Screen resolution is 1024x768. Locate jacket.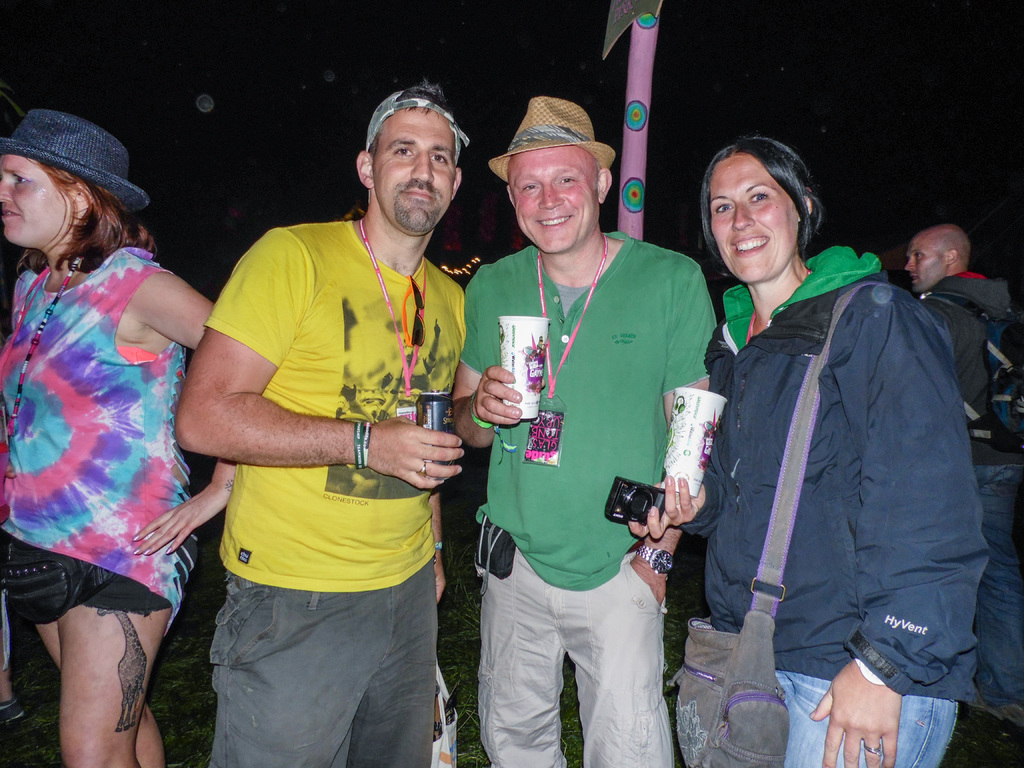
x1=906, y1=267, x2=1010, y2=422.
